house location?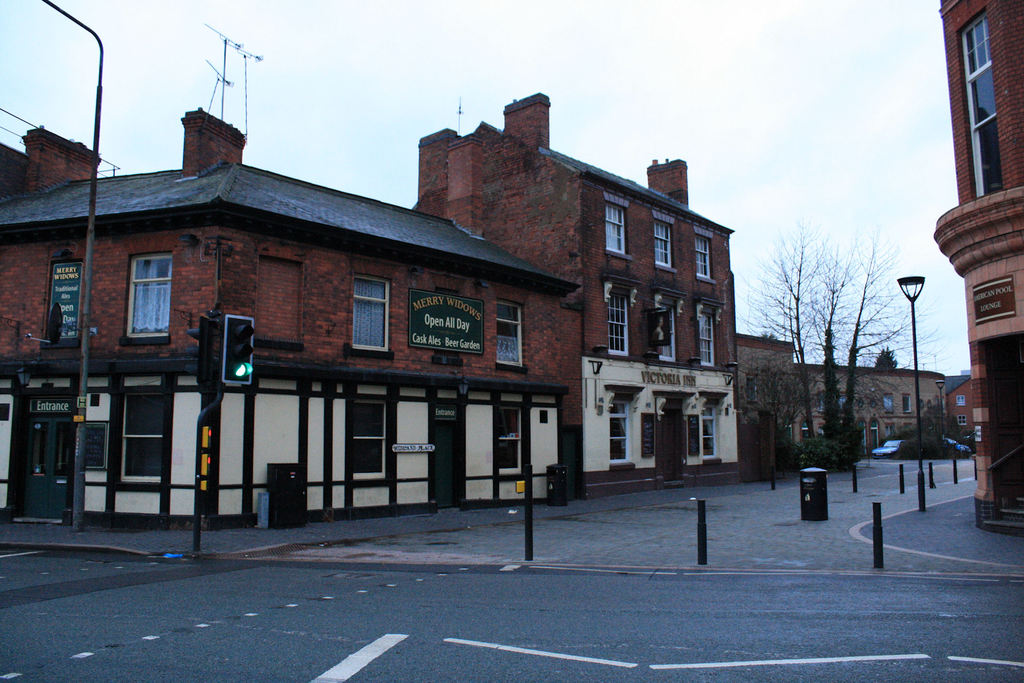
bbox(934, 0, 1023, 539)
